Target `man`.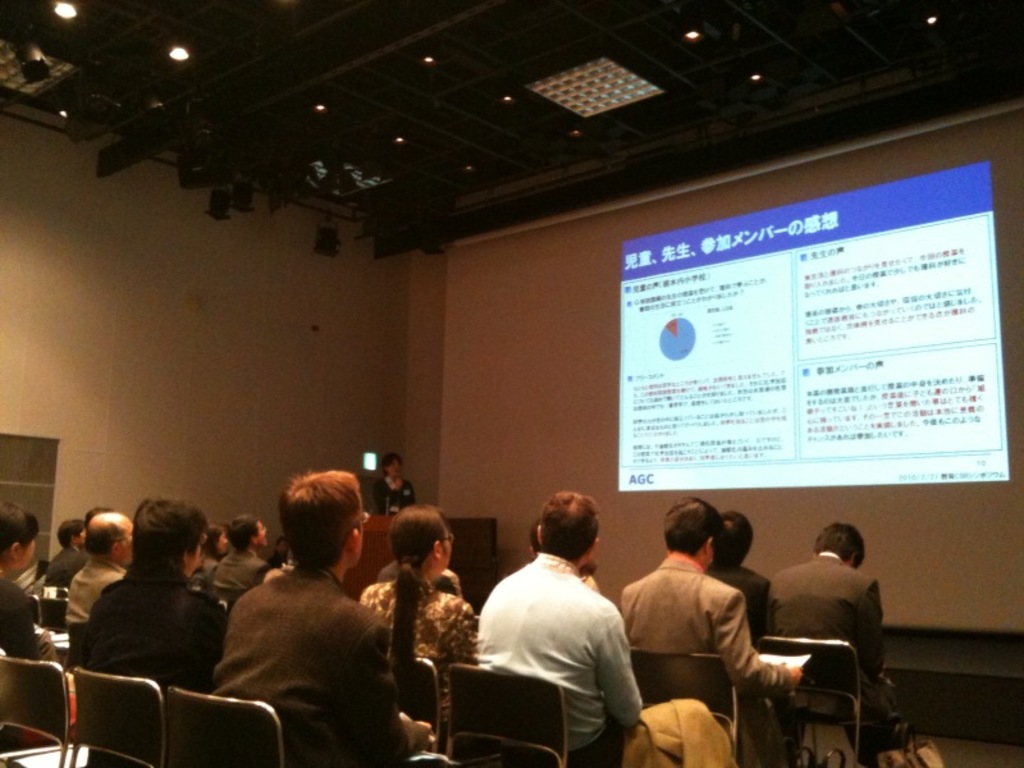
Target region: (614,494,801,767).
